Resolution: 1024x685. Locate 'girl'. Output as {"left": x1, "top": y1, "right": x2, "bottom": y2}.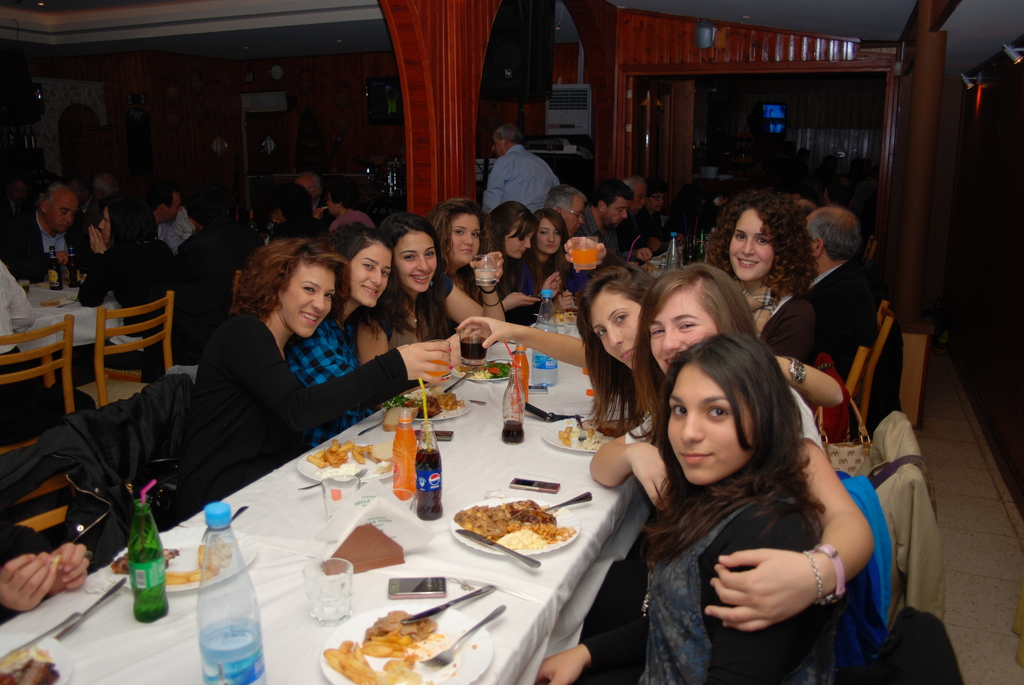
{"left": 495, "top": 203, "right": 550, "bottom": 329}.
